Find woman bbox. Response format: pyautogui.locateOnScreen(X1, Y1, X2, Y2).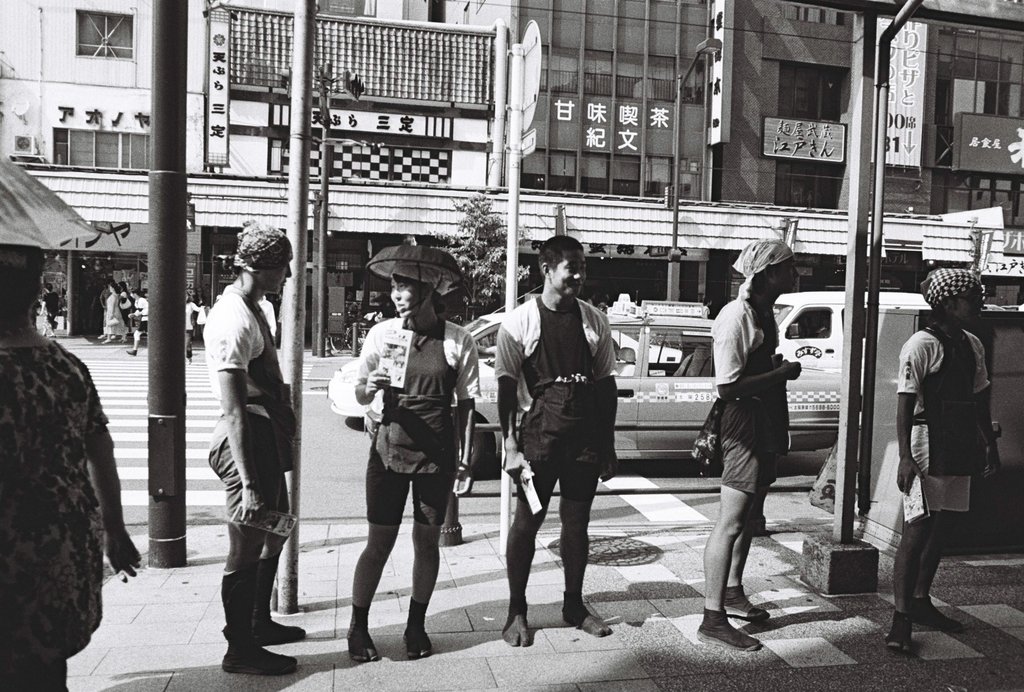
pyautogui.locateOnScreen(99, 283, 125, 345).
